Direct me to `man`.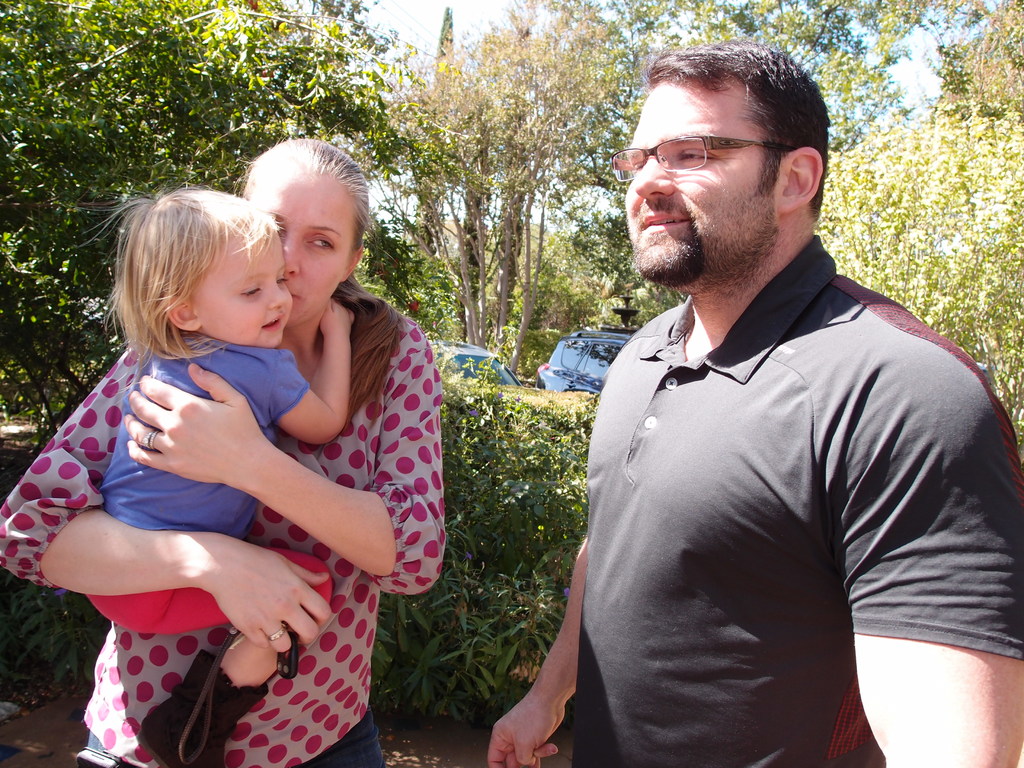
Direction: 487/45/1023/767.
